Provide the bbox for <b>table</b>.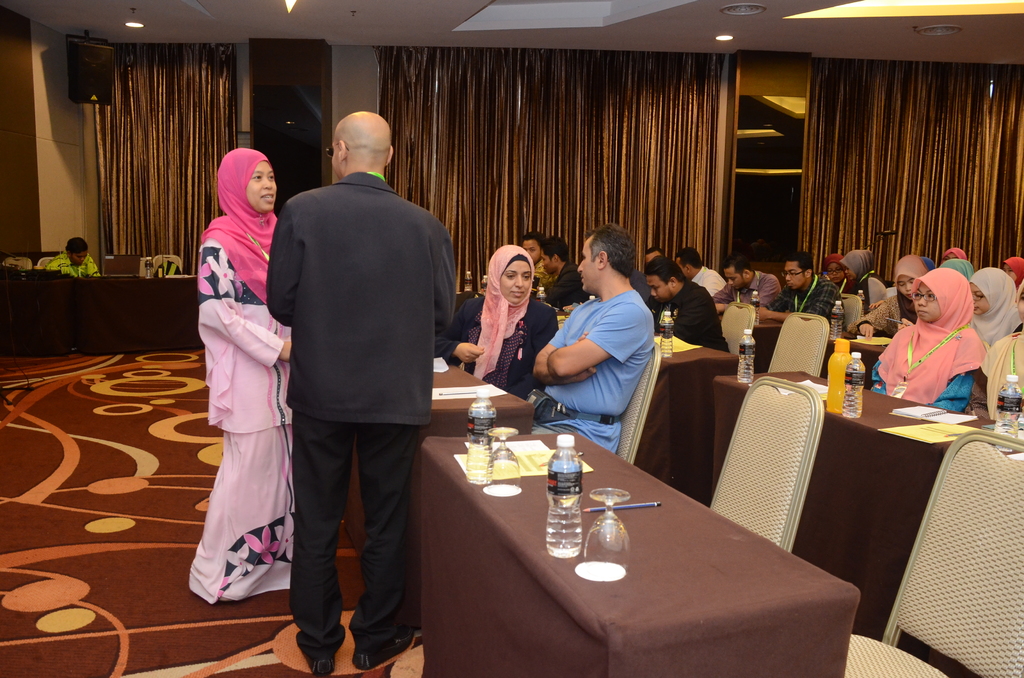
box(0, 273, 74, 359).
